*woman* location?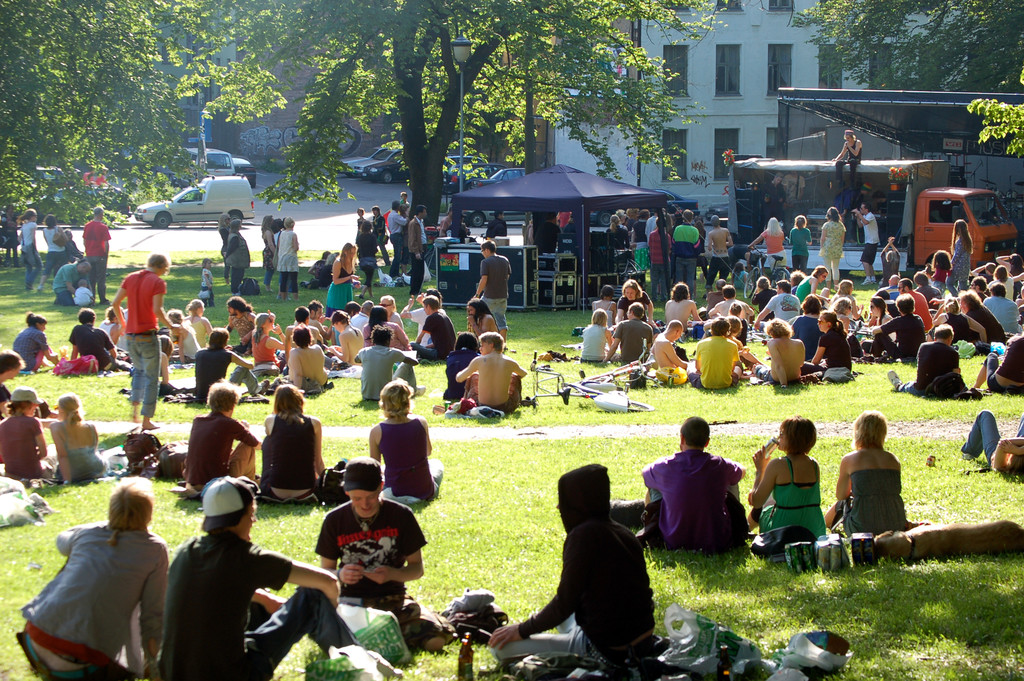
crop(36, 211, 67, 287)
